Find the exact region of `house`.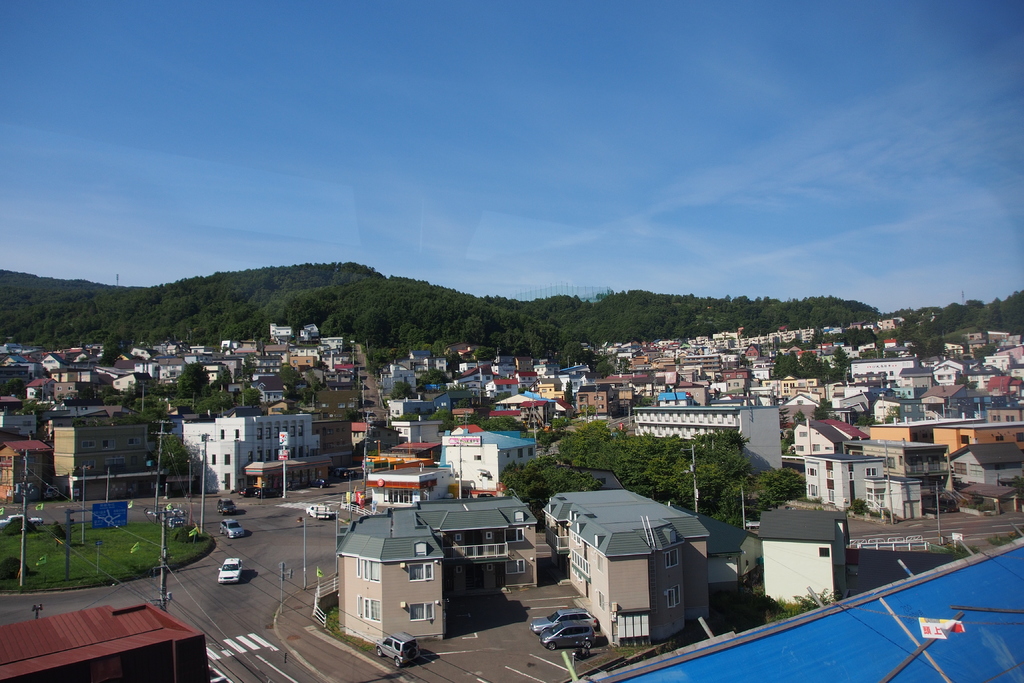
Exact region: BBox(794, 416, 846, 469).
